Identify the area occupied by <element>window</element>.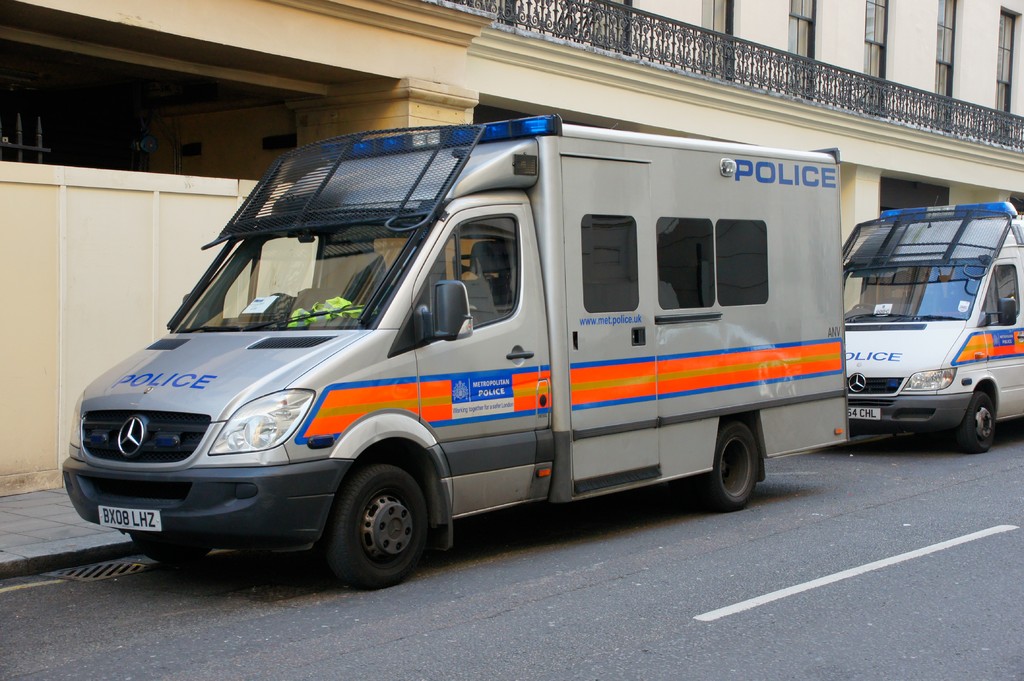
Area: region(428, 212, 516, 330).
